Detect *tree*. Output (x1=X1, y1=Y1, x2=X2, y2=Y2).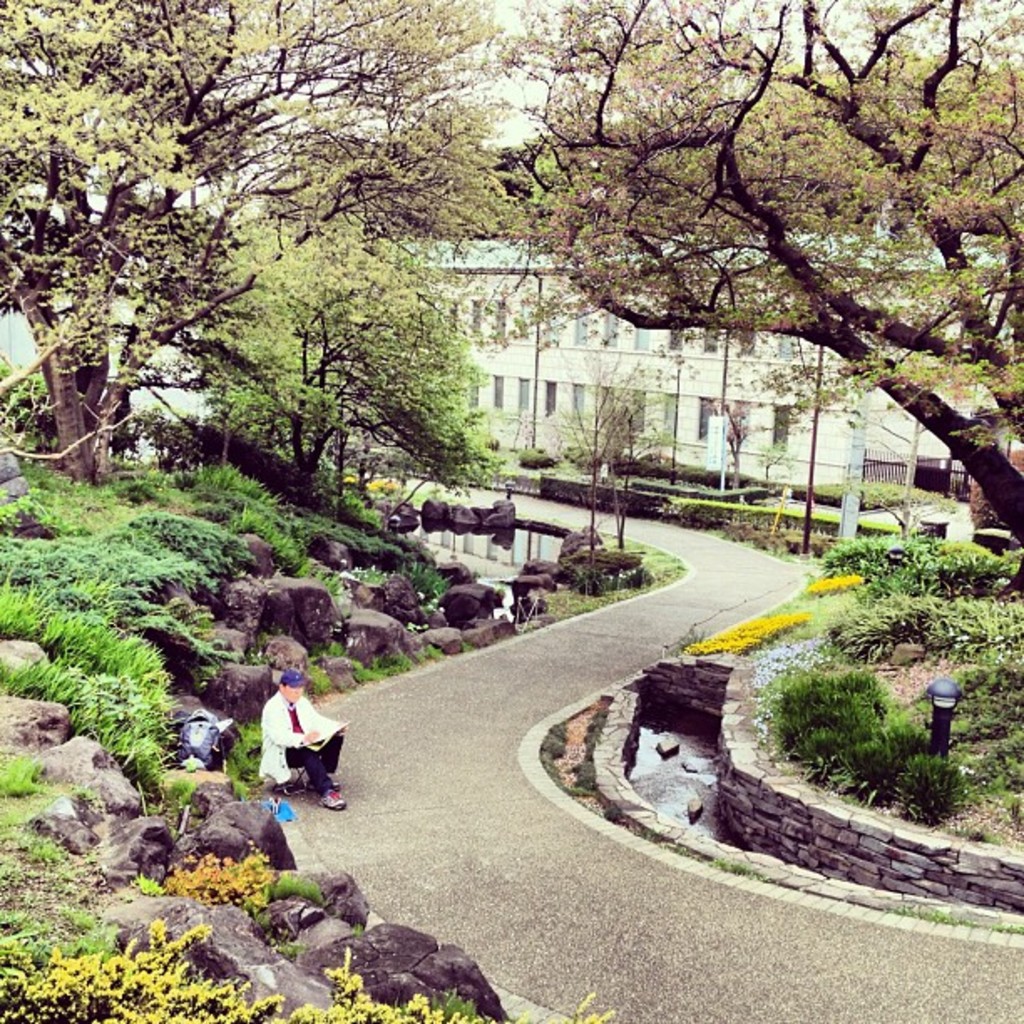
(x1=0, y1=366, x2=144, y2=477).
